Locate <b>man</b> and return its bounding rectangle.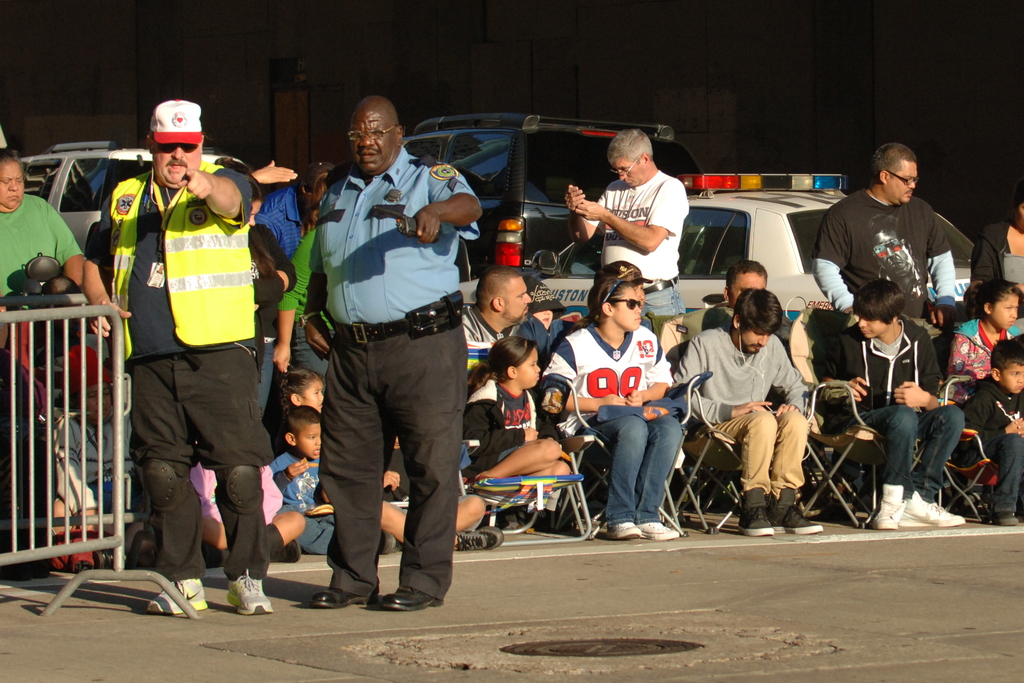
[695, 259, 790, 511].
